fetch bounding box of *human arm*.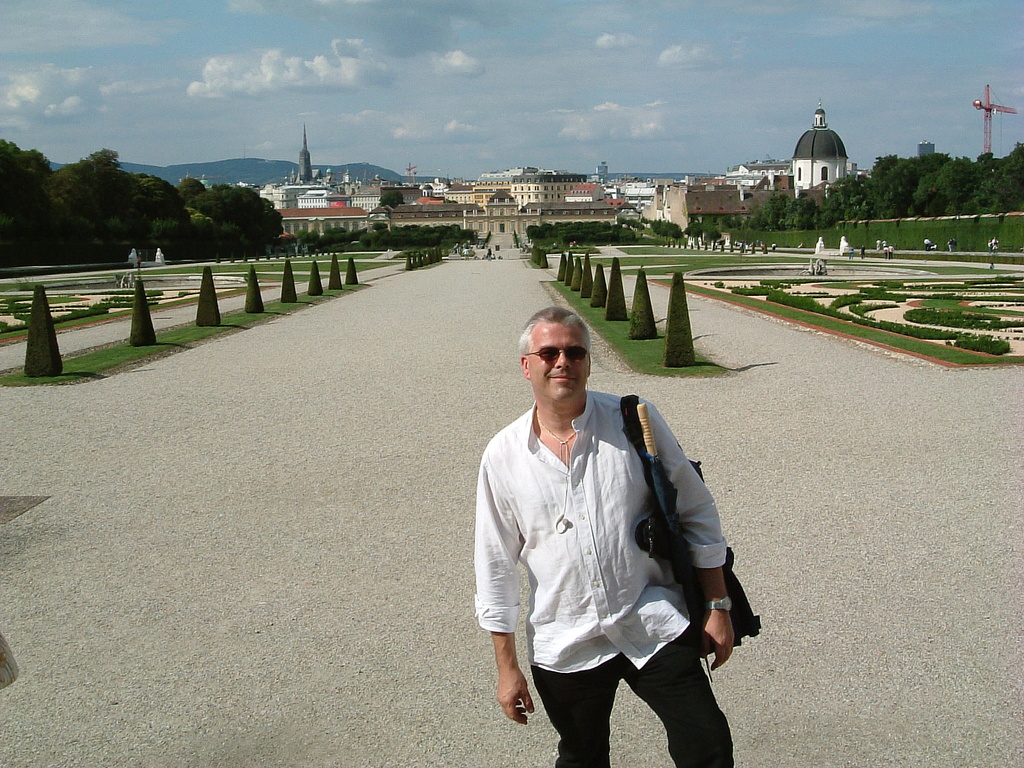
Bbox: (x1=640, y1=391, x2=746, y2=674).
